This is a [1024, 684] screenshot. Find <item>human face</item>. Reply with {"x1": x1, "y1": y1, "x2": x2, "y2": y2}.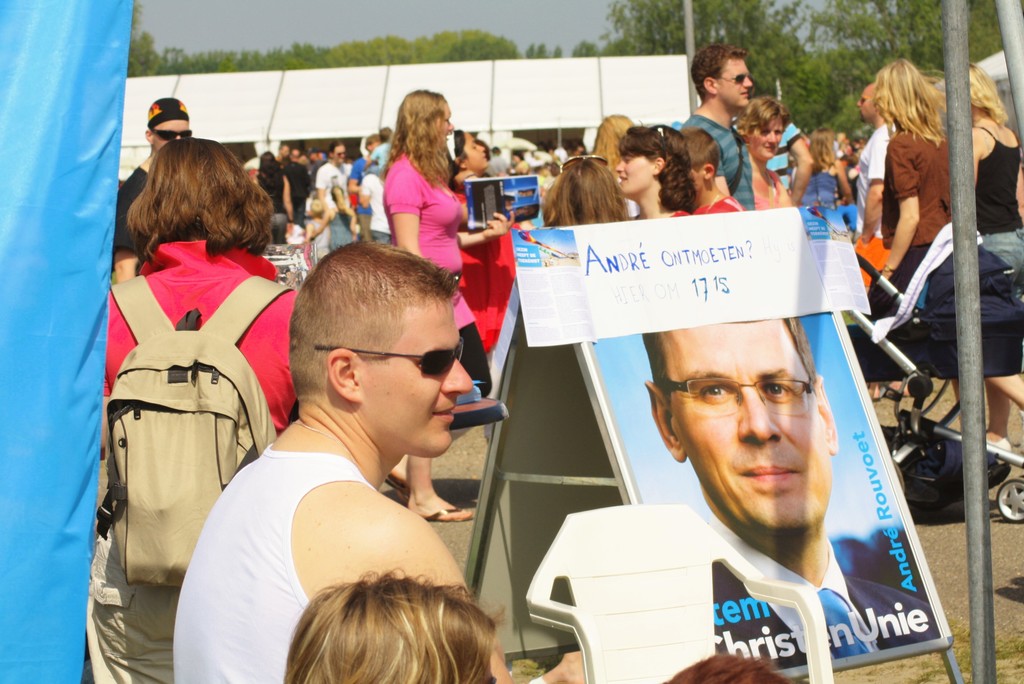
{"x1": 619, "y1": 154, "x2": 648, "y2": 195}.
